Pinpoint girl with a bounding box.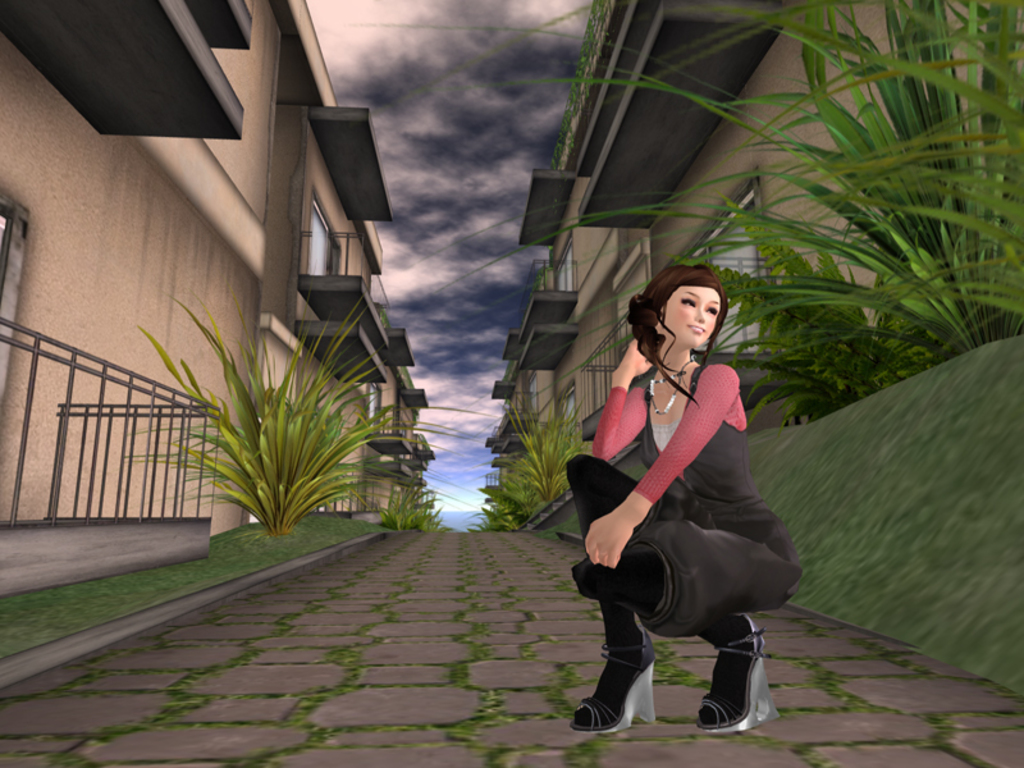
(566, 265, 803, 737).
